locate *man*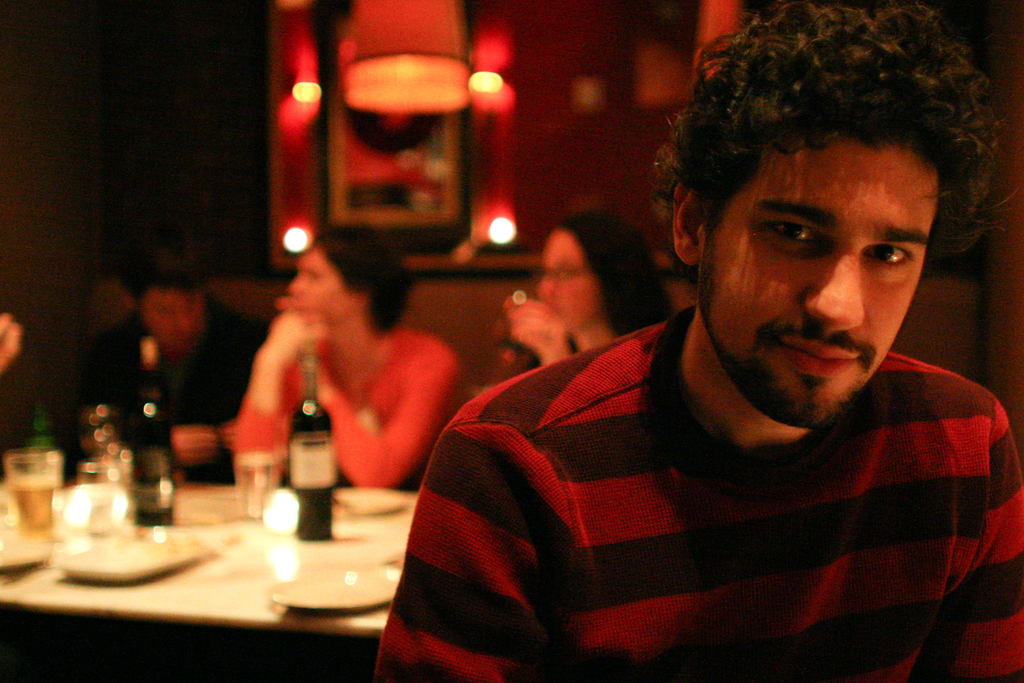
362:2:1023:682
